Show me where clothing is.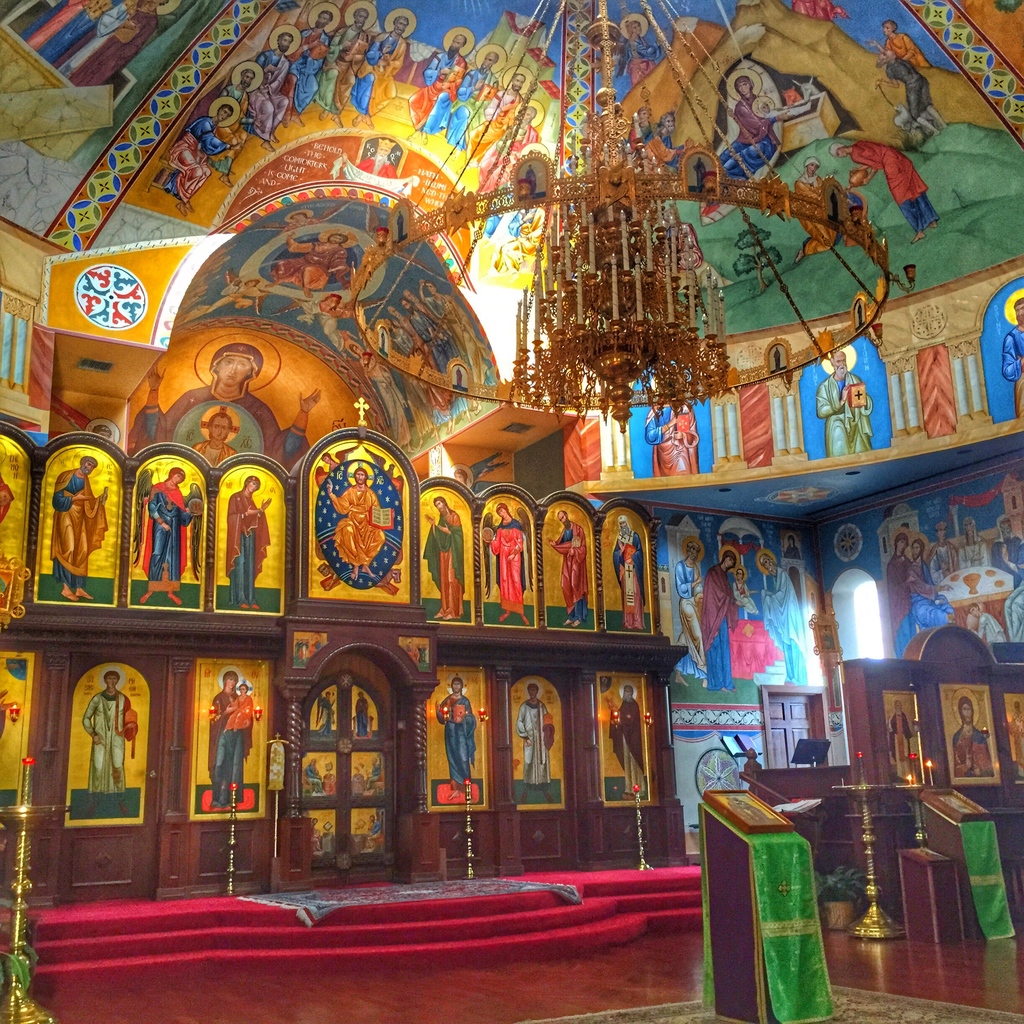
clothing is at region(883, 58, 937, 122).
